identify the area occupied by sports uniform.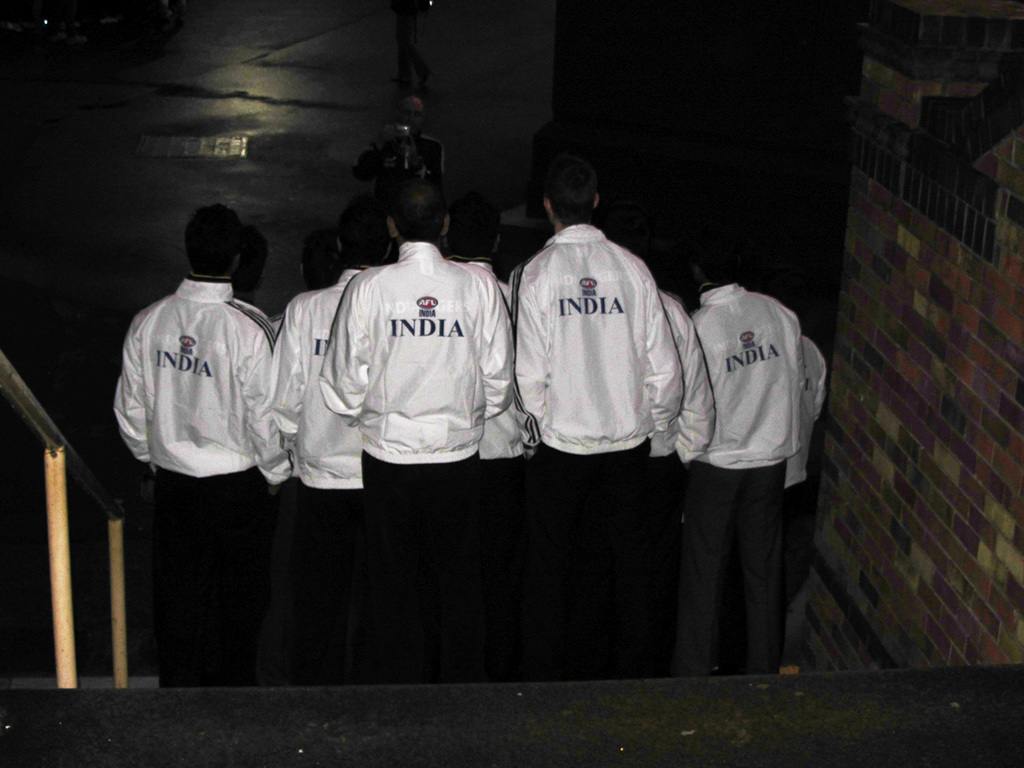
Area: 112,276,279,683.
